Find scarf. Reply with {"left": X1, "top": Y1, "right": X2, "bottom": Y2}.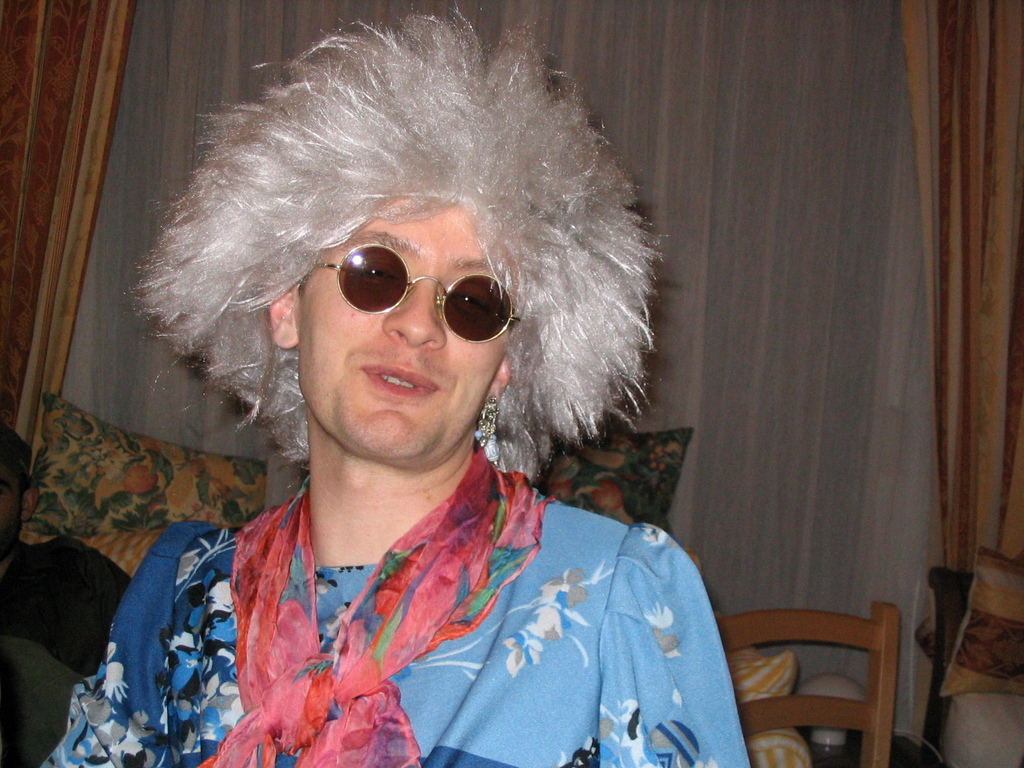
{"left": 199, "top": 450, "right": 557, "bottom": 767}.
